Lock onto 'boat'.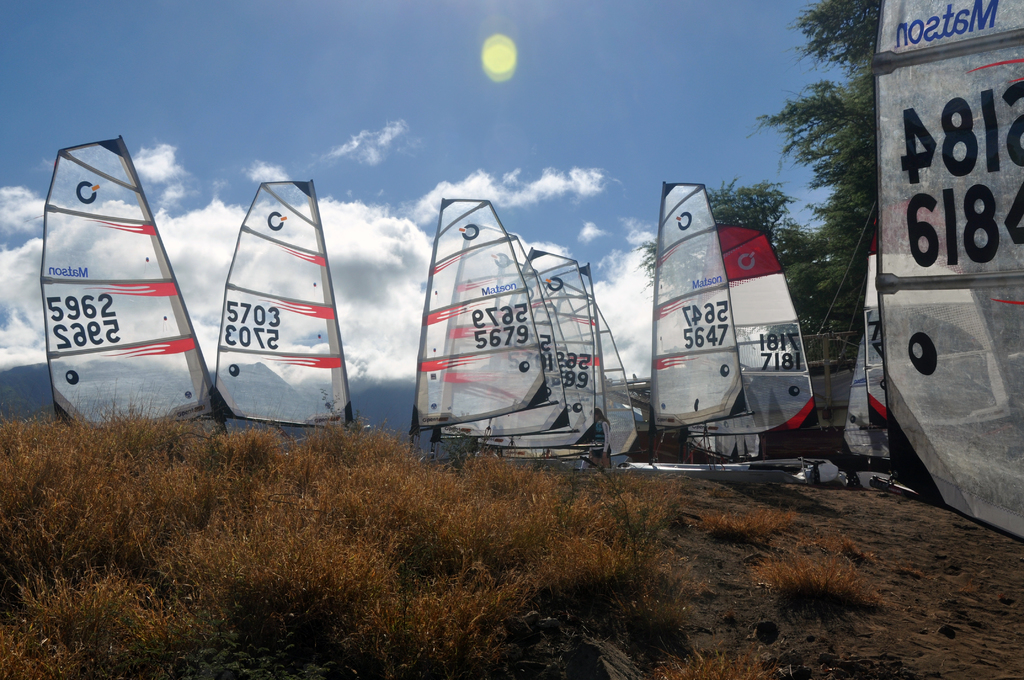
Locked: locate(863, 268, 1022, 434).
